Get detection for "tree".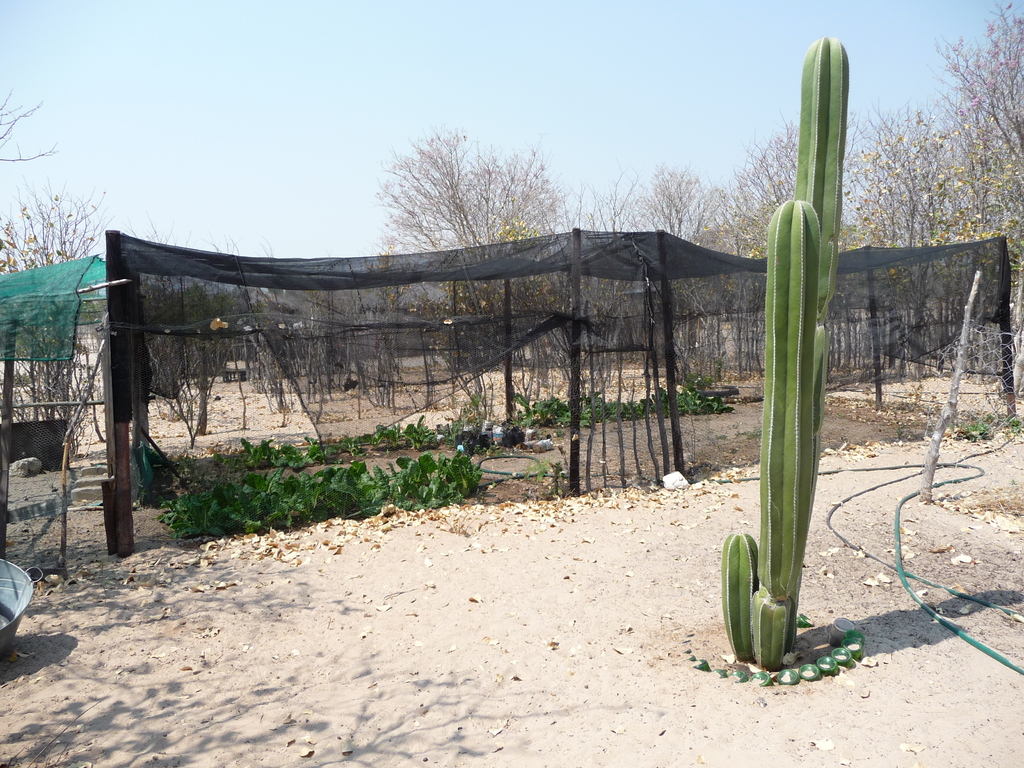
Detection: 216/280/352/445.
